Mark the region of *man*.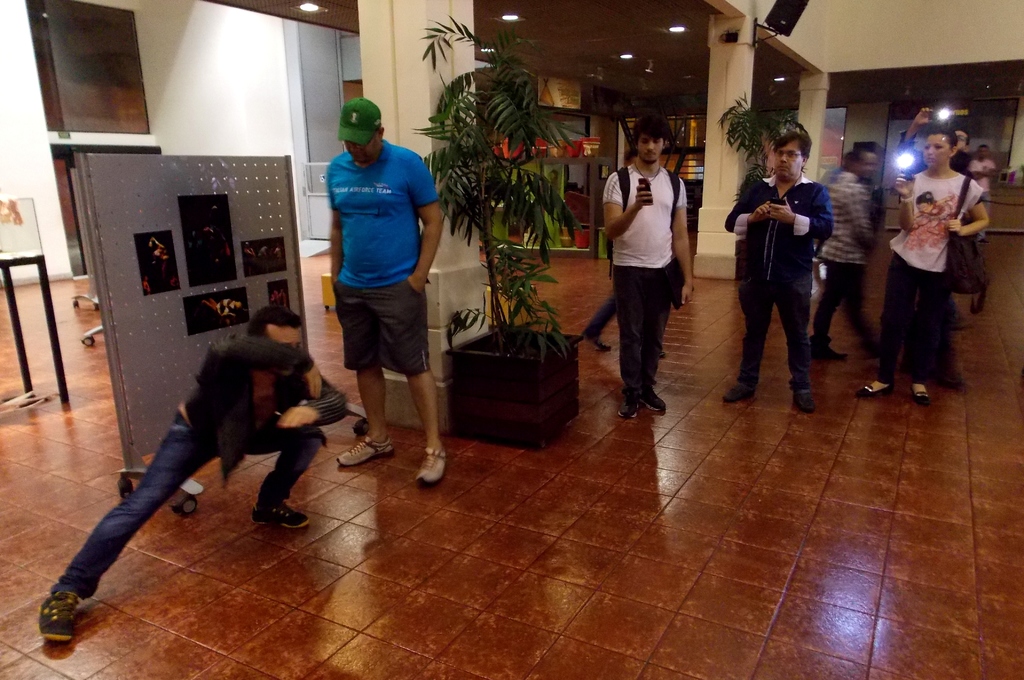
Region: crop(598, 115, 700, 424).
